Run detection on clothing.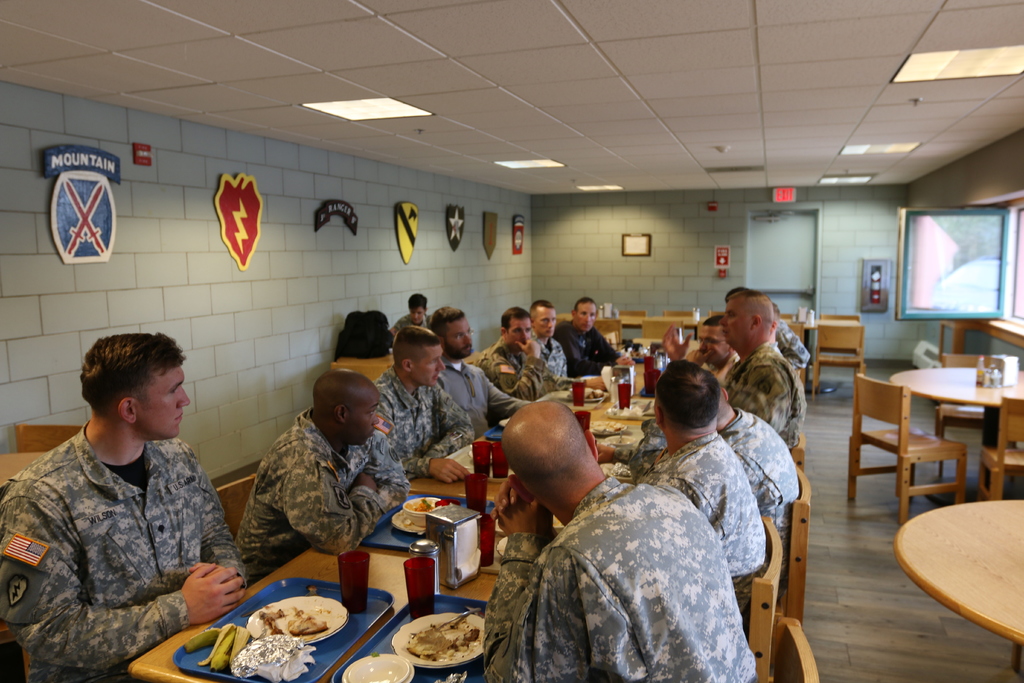
Result: [x1=393, y1=310, x2=443, y2=347].
